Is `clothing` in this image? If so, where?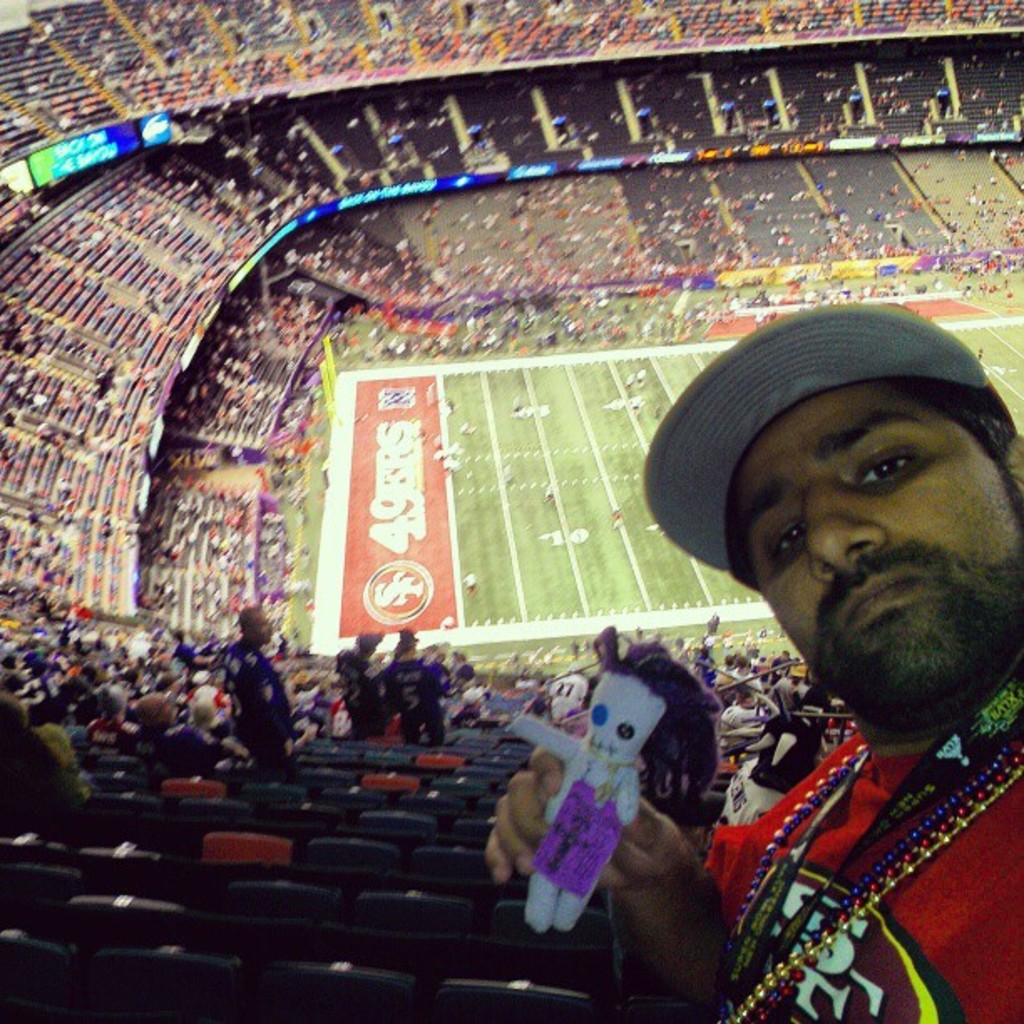
Yes, at (x1=338, y1=648, x2=376, y2=731).
